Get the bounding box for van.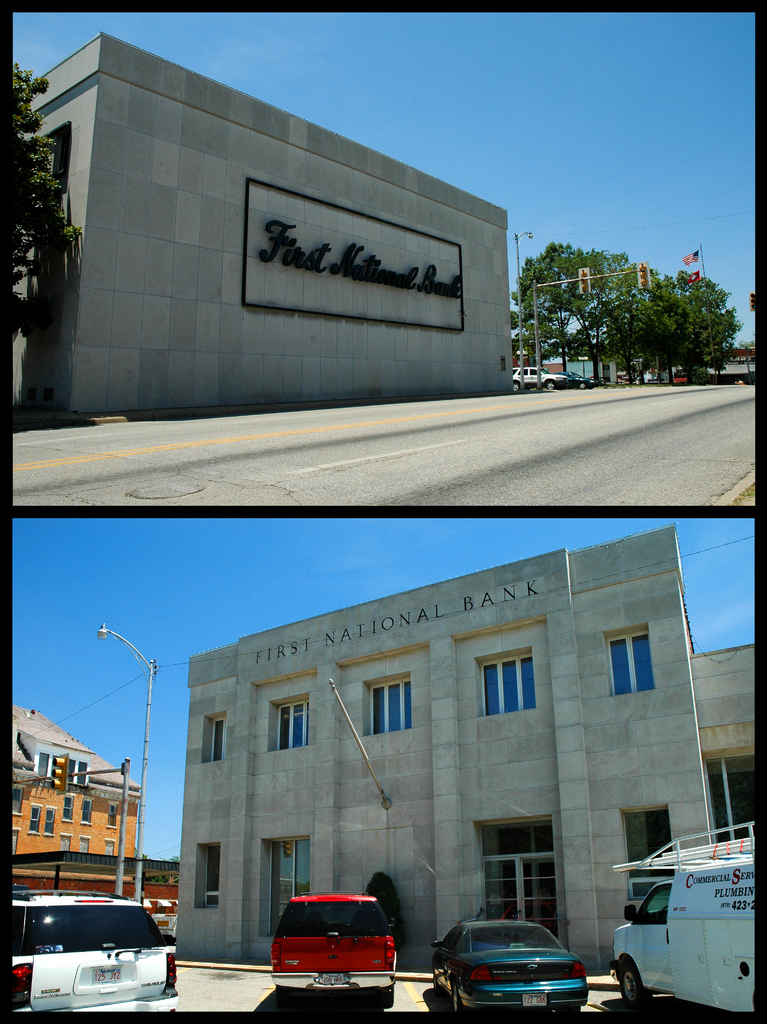
bbox=[610, 819, 755, 1012].
